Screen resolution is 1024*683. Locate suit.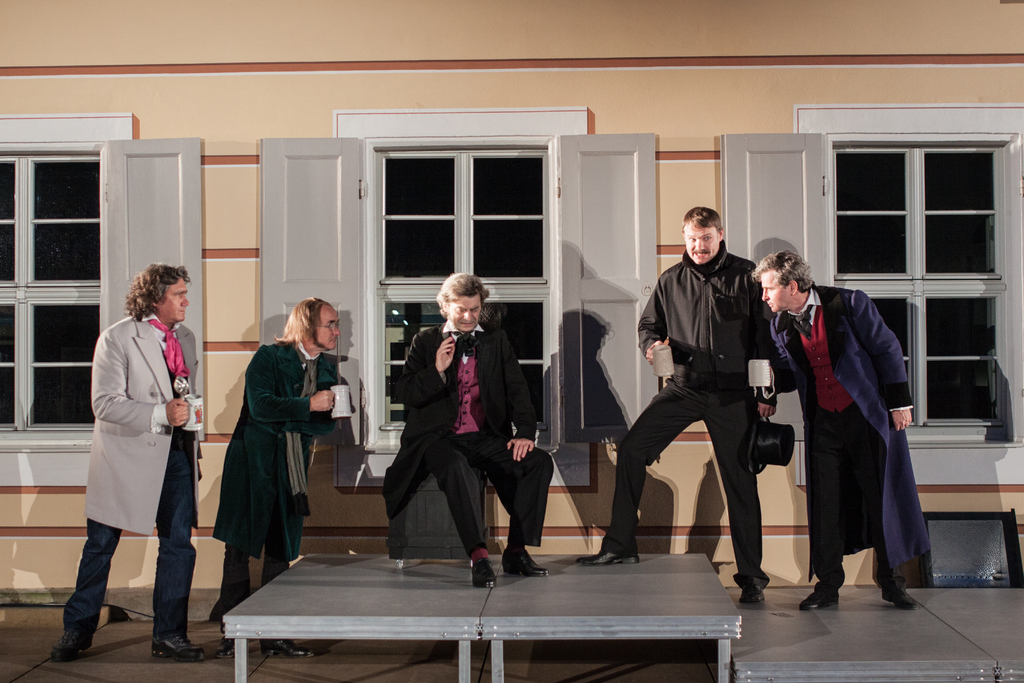
bbox=[378, 318, 554, 514].
